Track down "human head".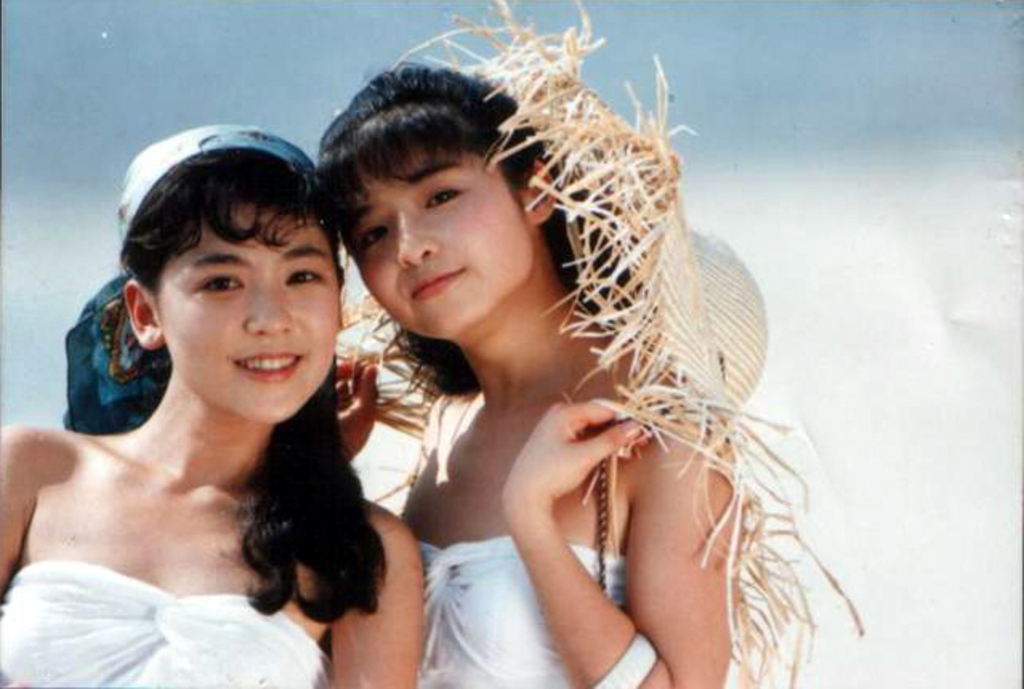
Tracked to Rect(95, 119, 351, 410).
